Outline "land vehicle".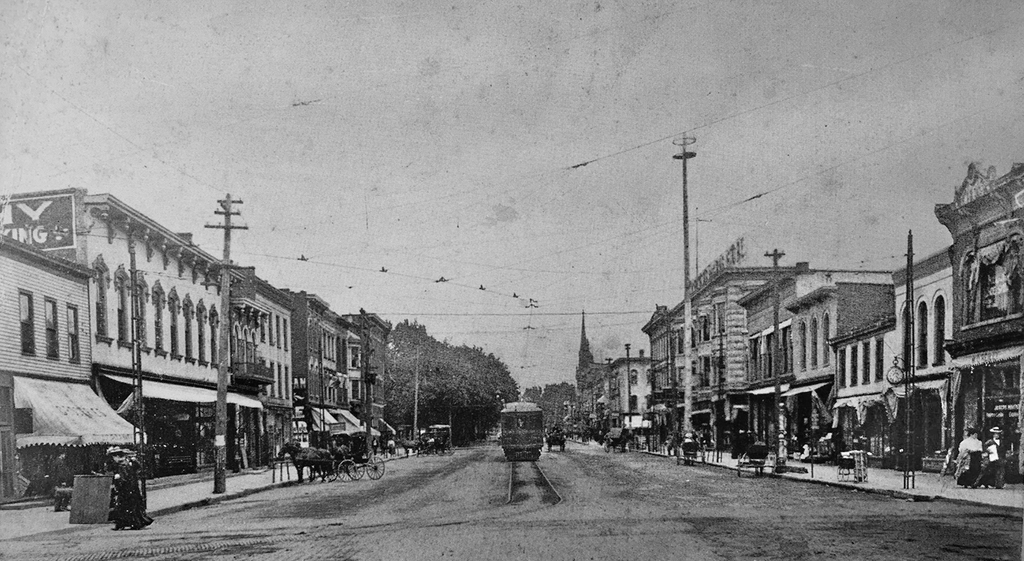
Outline: BBox(410, 421, 456, 456).
